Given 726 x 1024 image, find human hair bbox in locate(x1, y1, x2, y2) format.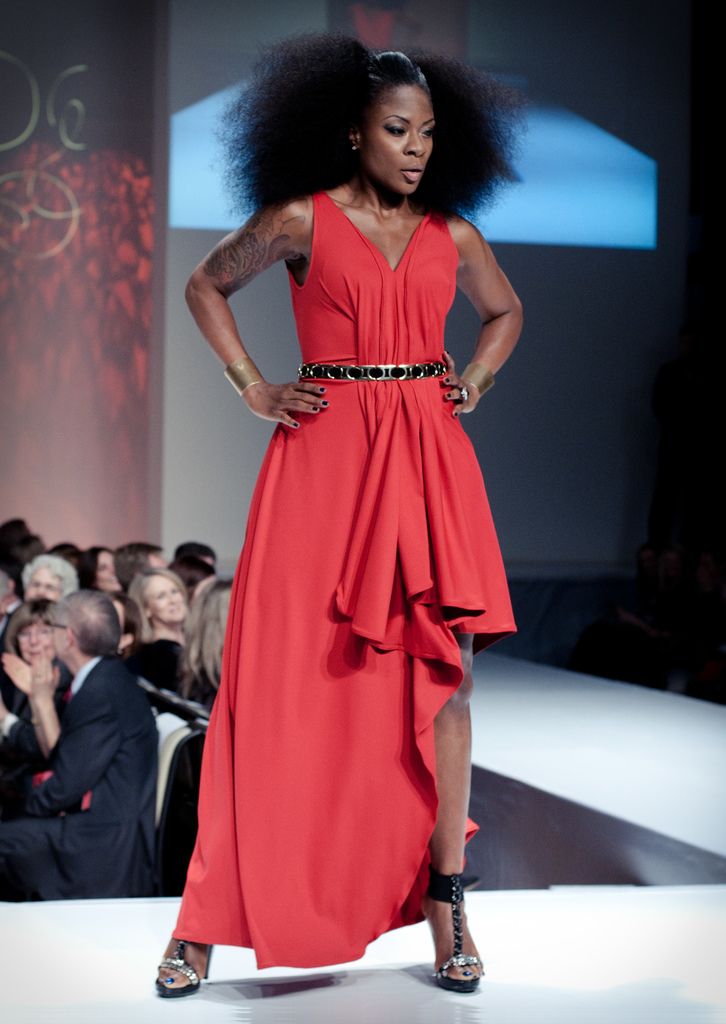
locate(225, 30, 520, 239).
